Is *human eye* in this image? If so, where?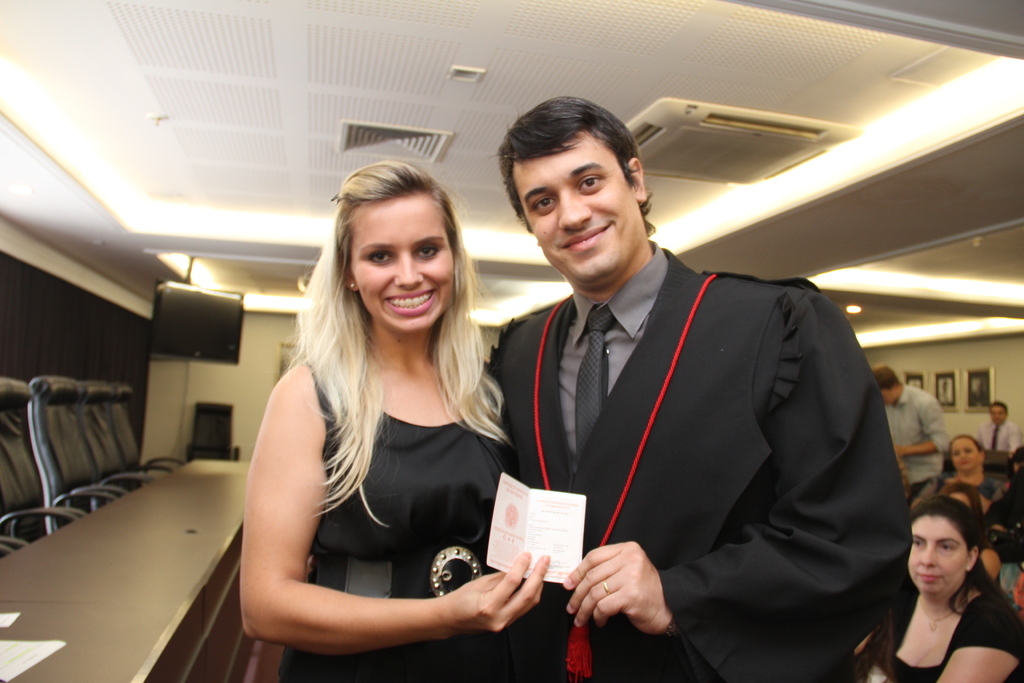
Yes, at {"x1": 913, "y1": 540, "x2": 928, "y2": 549}.
